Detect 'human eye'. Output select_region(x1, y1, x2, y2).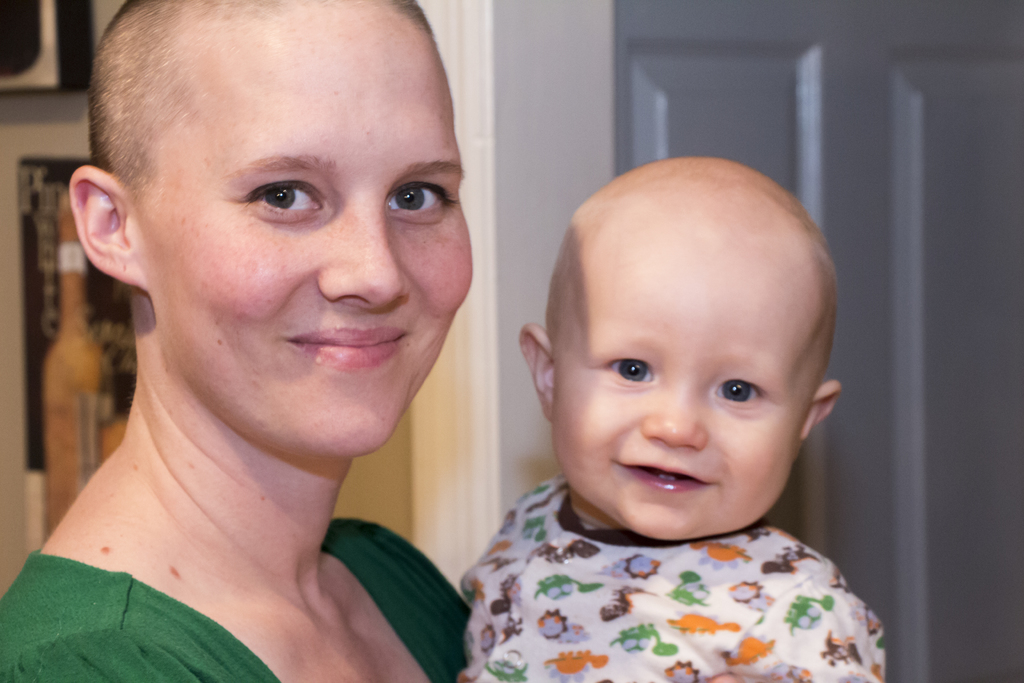
select_region(383, 177, 460, 220).
